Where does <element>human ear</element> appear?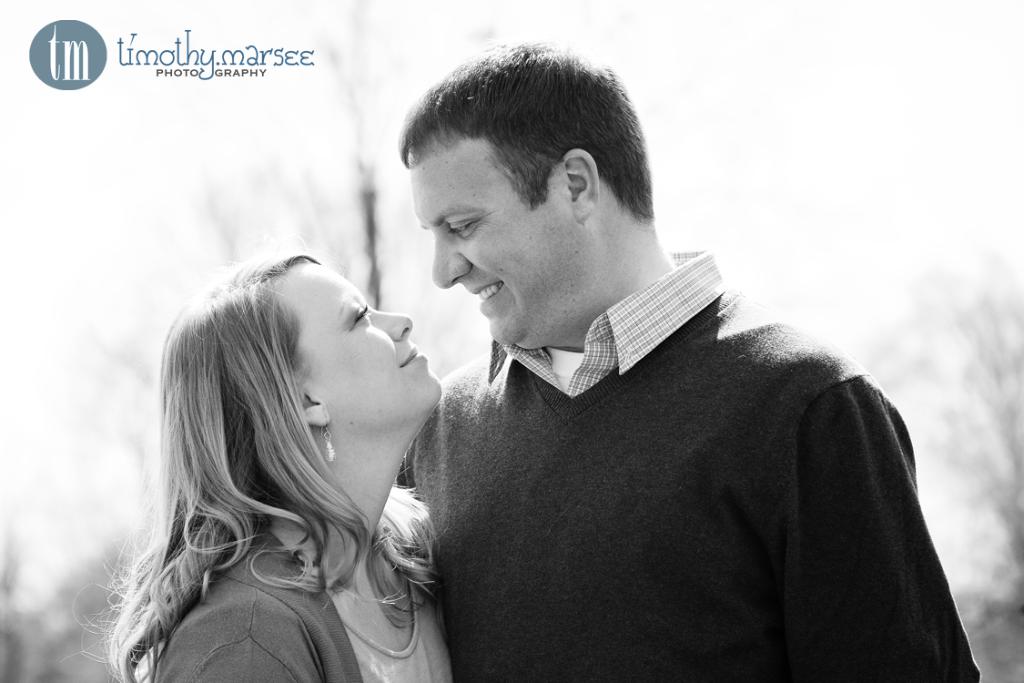
Appears at [562,148,599,221].
